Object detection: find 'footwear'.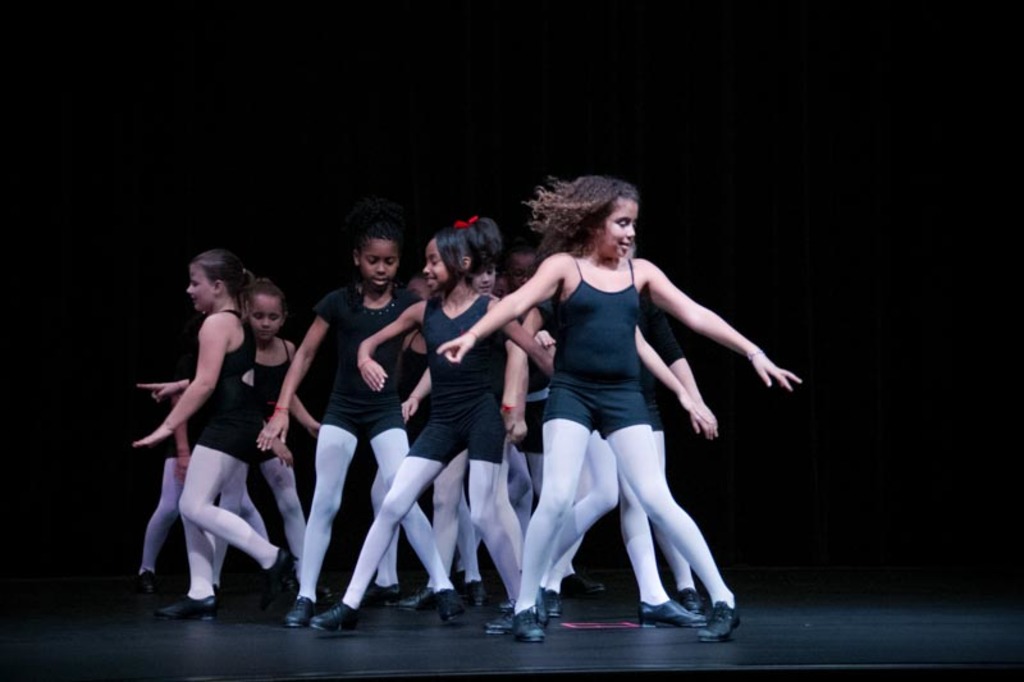
[639, 600, 703, 630].
